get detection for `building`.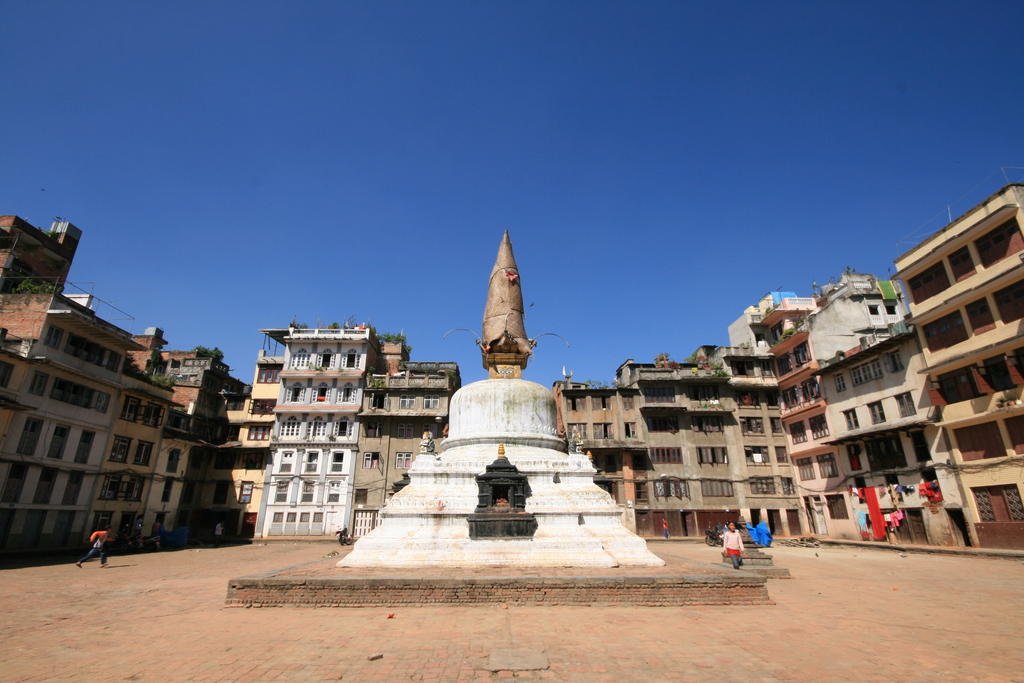
Detection: pyautogui.locateOnScreen(550, 375, 645, 537).
